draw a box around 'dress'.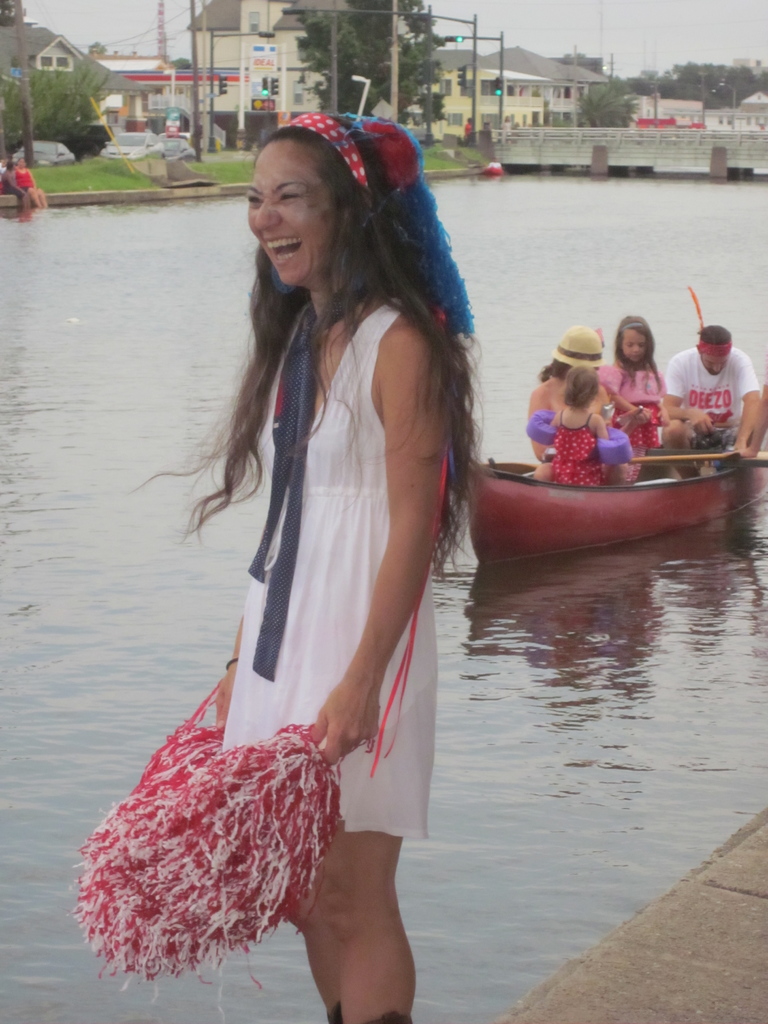
l=106, t=257, r=469, b=920.
